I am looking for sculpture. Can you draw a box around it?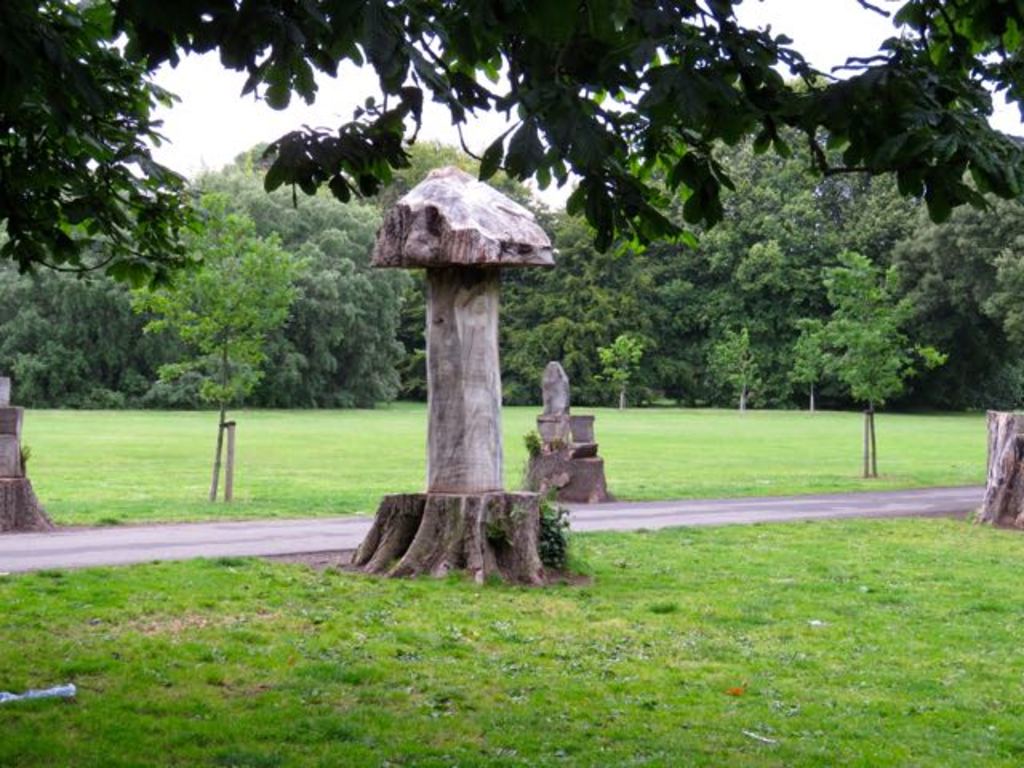
Sure, the bounding box is Rect(347, 150, 574, 608).
